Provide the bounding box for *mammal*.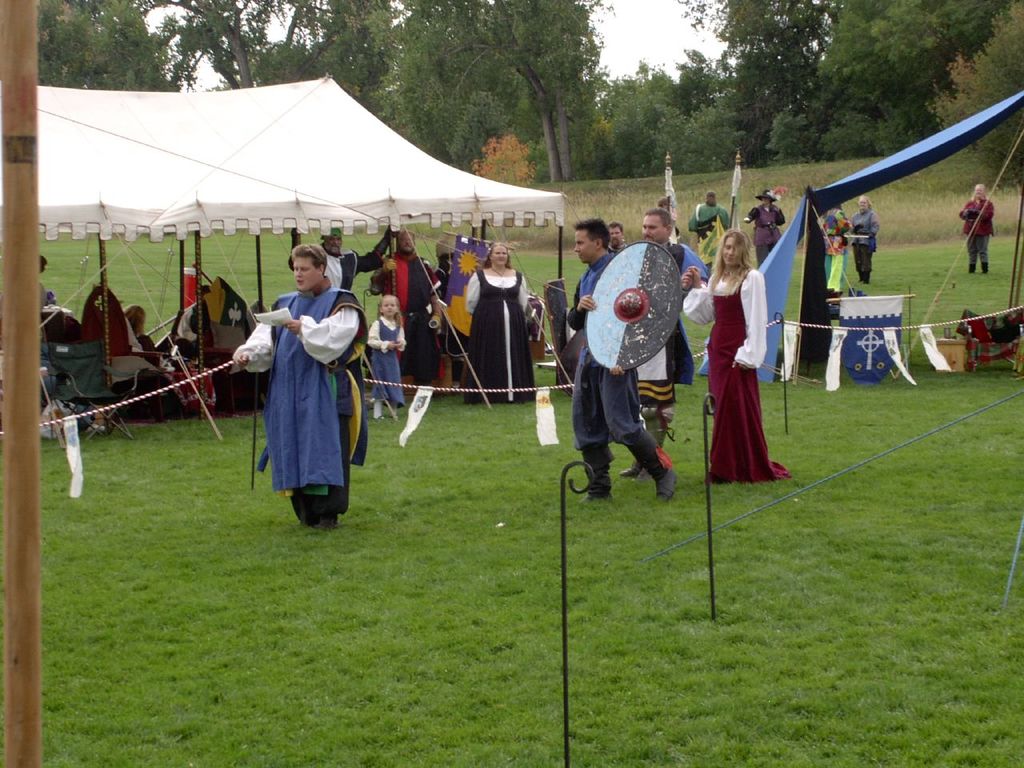
[x1=246, y1=254, x2=357, y2=522].
